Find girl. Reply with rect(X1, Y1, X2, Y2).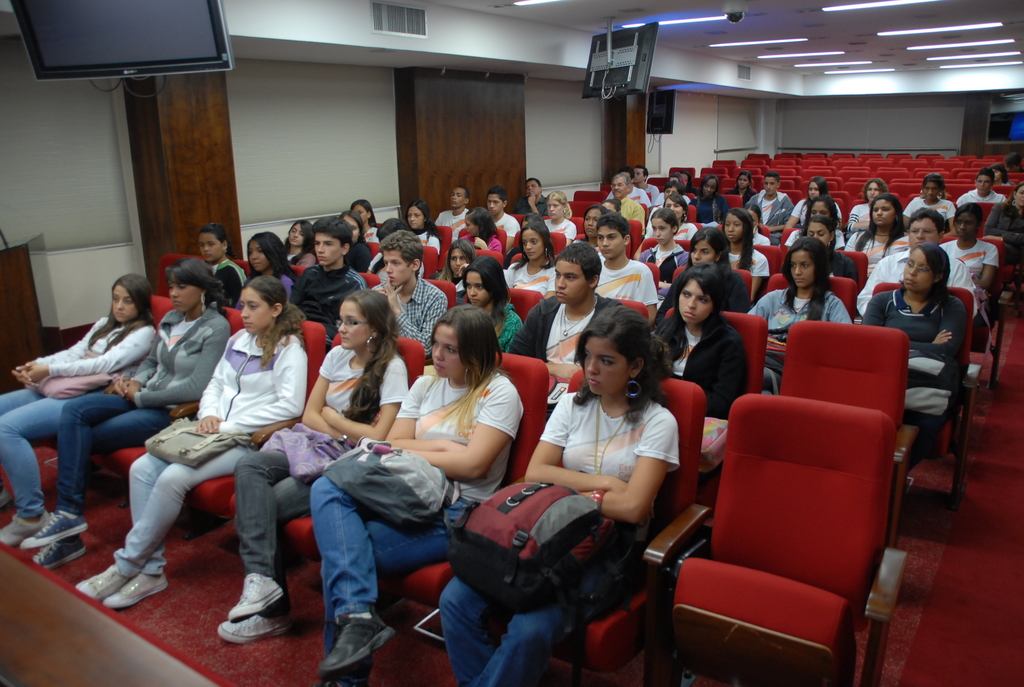
rect(436, 304, 675, 686).
